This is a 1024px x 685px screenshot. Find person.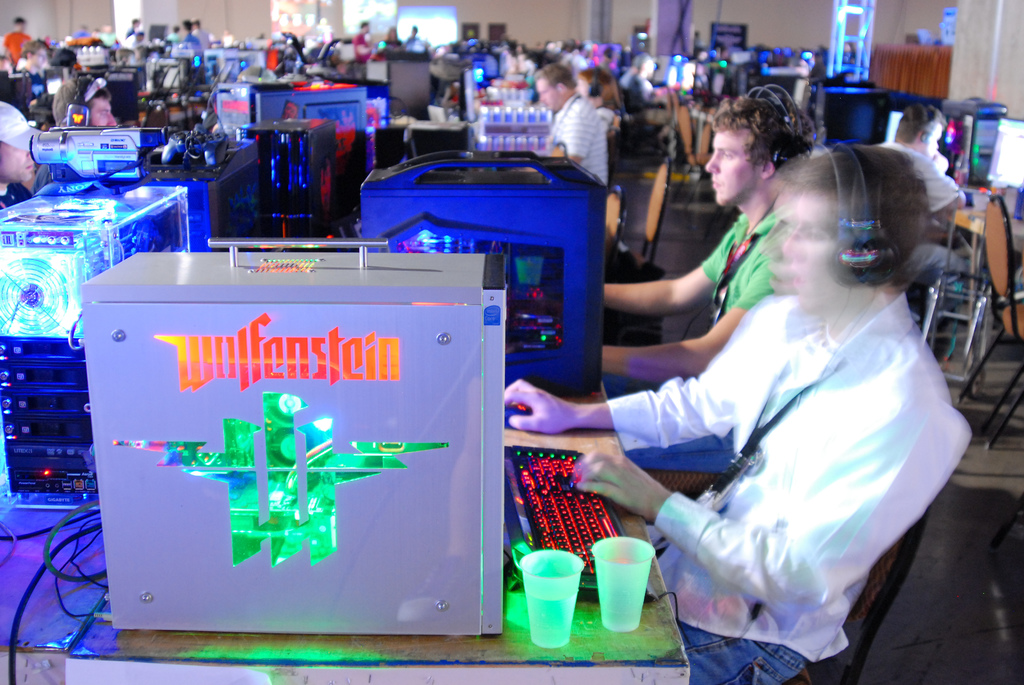
Bounding box: bbox=[521, 65, 610, 186].
